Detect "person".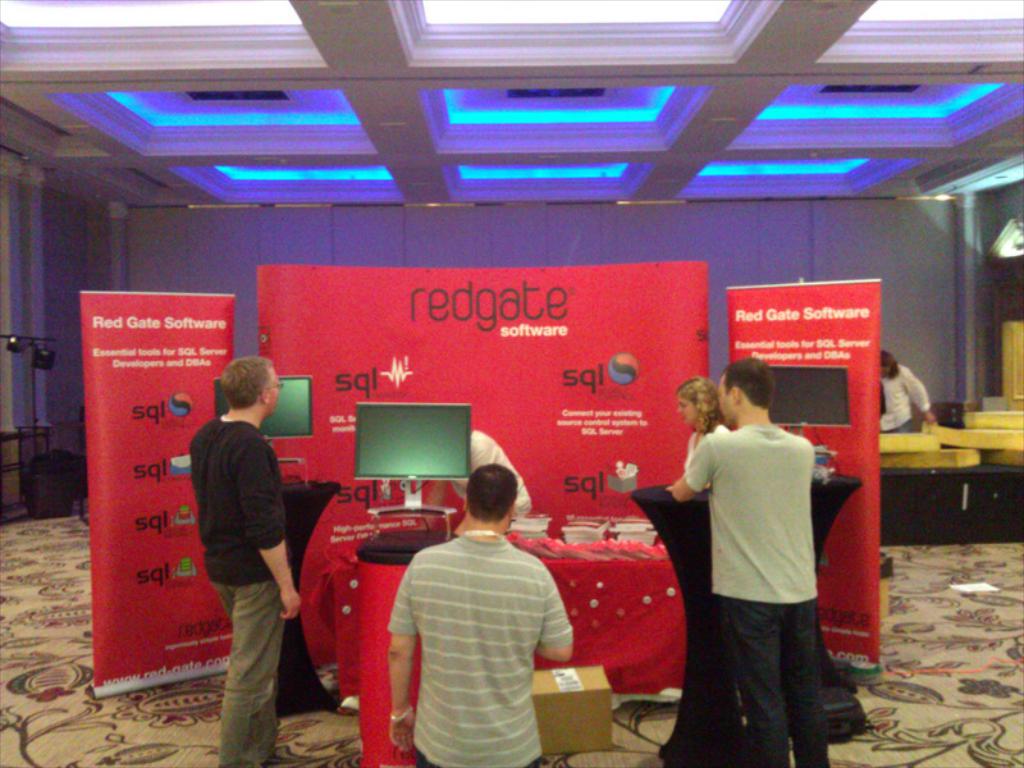
Detected at select_region(187, 357, 315, 767).
